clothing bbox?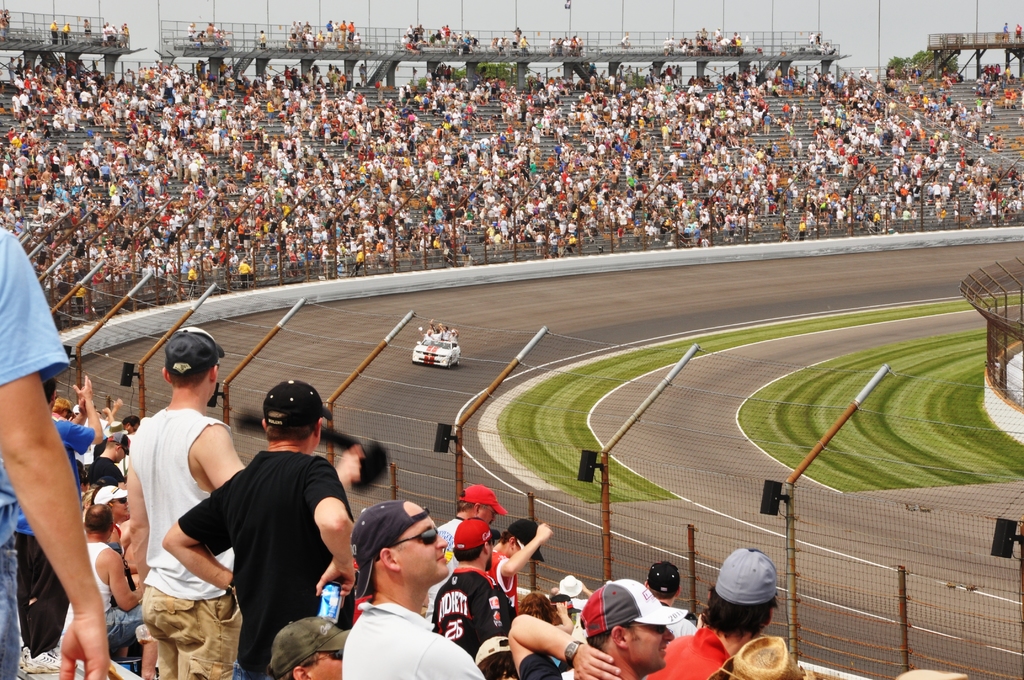
[116,22,132,54]
